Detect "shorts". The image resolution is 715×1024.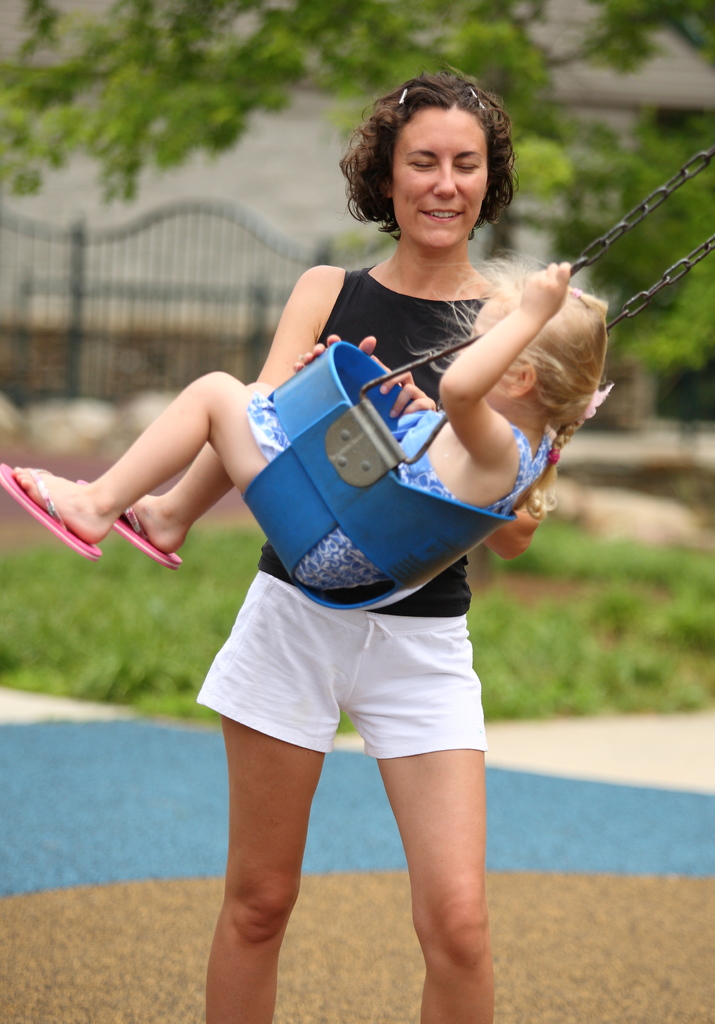
pyautogui.locateOnScreen(184, 591, 533, 772).
